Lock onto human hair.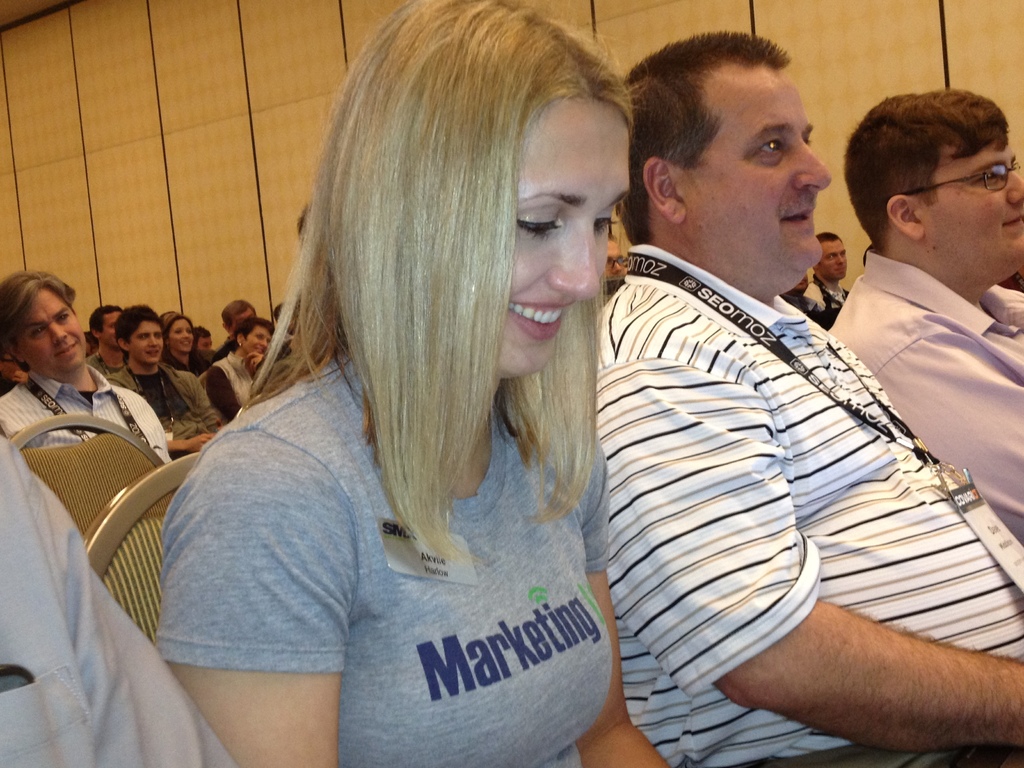
Locked: {"left": 815, "top": 228, "right": 842, "bottom": 268}.
